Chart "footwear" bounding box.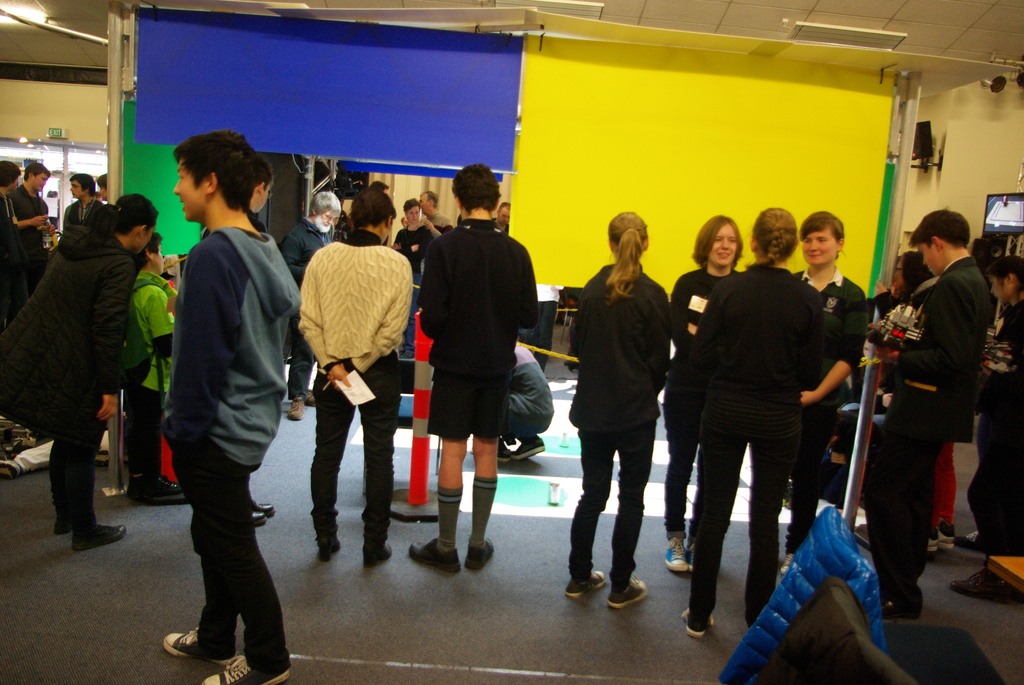
Charted: 321/540/344/559.
